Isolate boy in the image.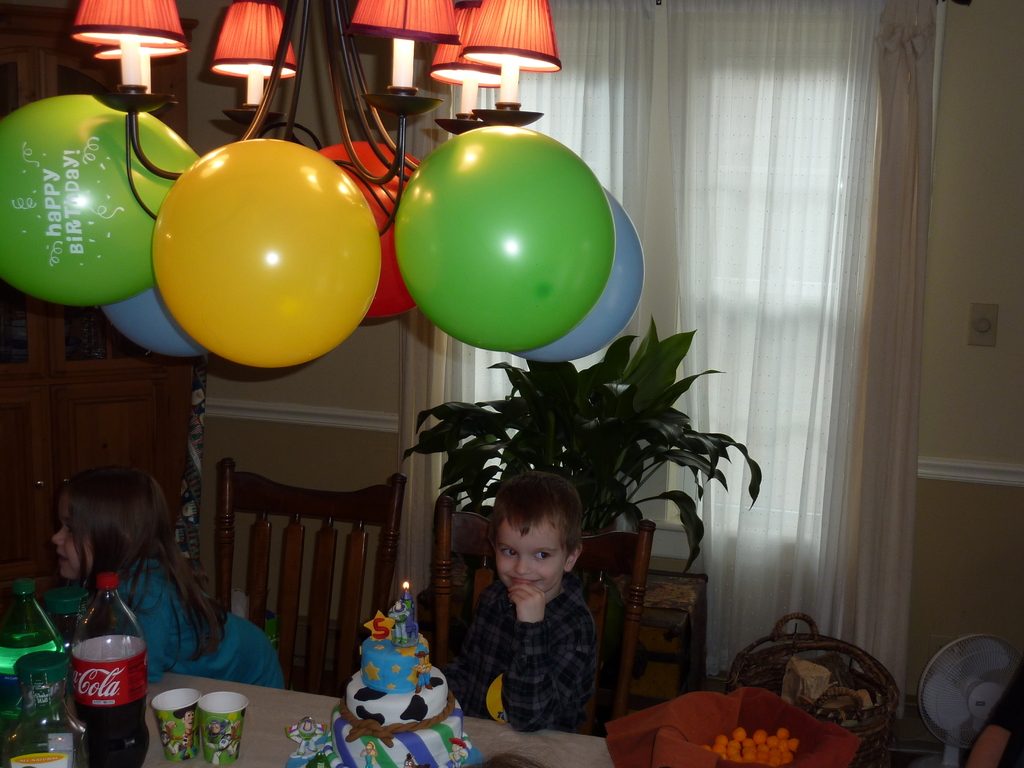
Isolated region: select_region(440, 476, 608, 734).
